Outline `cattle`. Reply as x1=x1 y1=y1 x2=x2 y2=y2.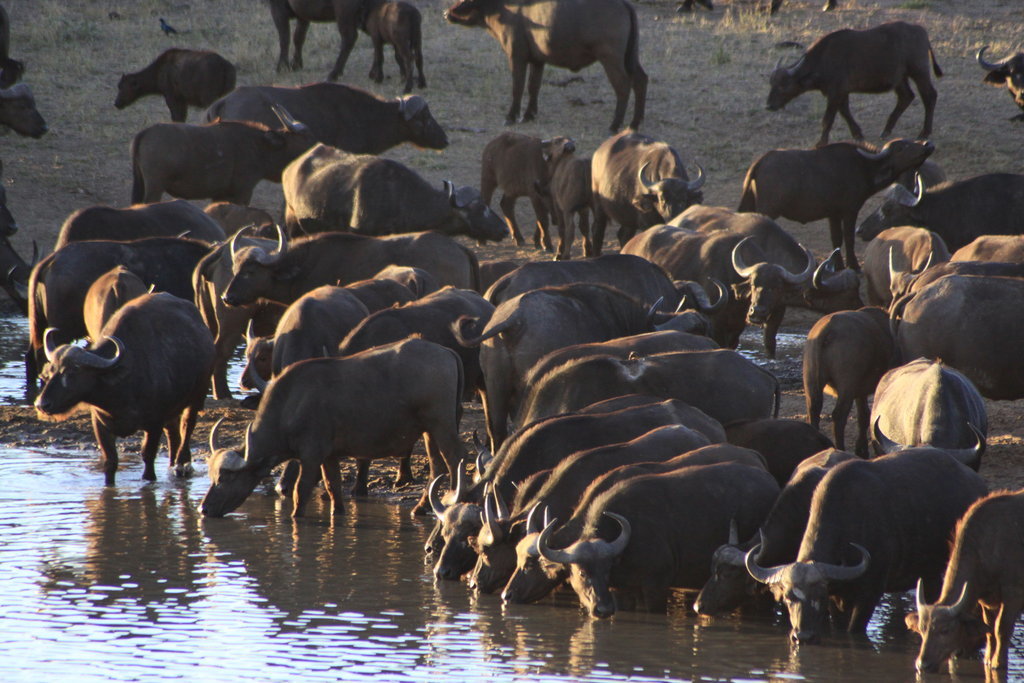
x1=500 y1=440 x2=767 y2=600.
